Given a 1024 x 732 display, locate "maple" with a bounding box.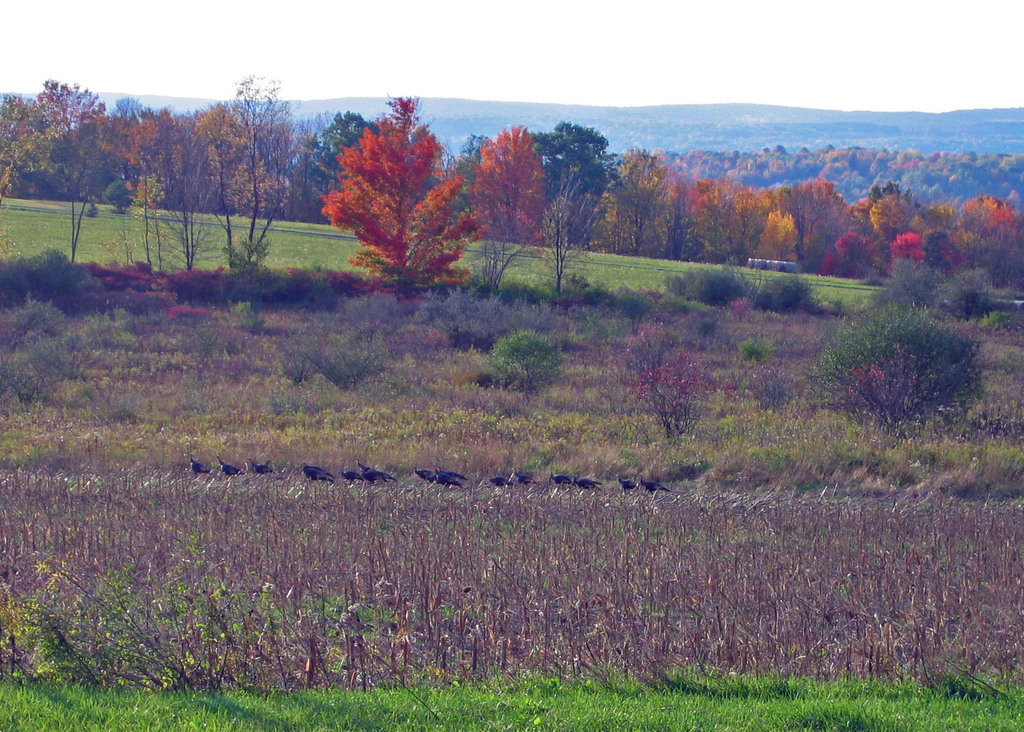
Located: box(965, 191, 1023, 282).
